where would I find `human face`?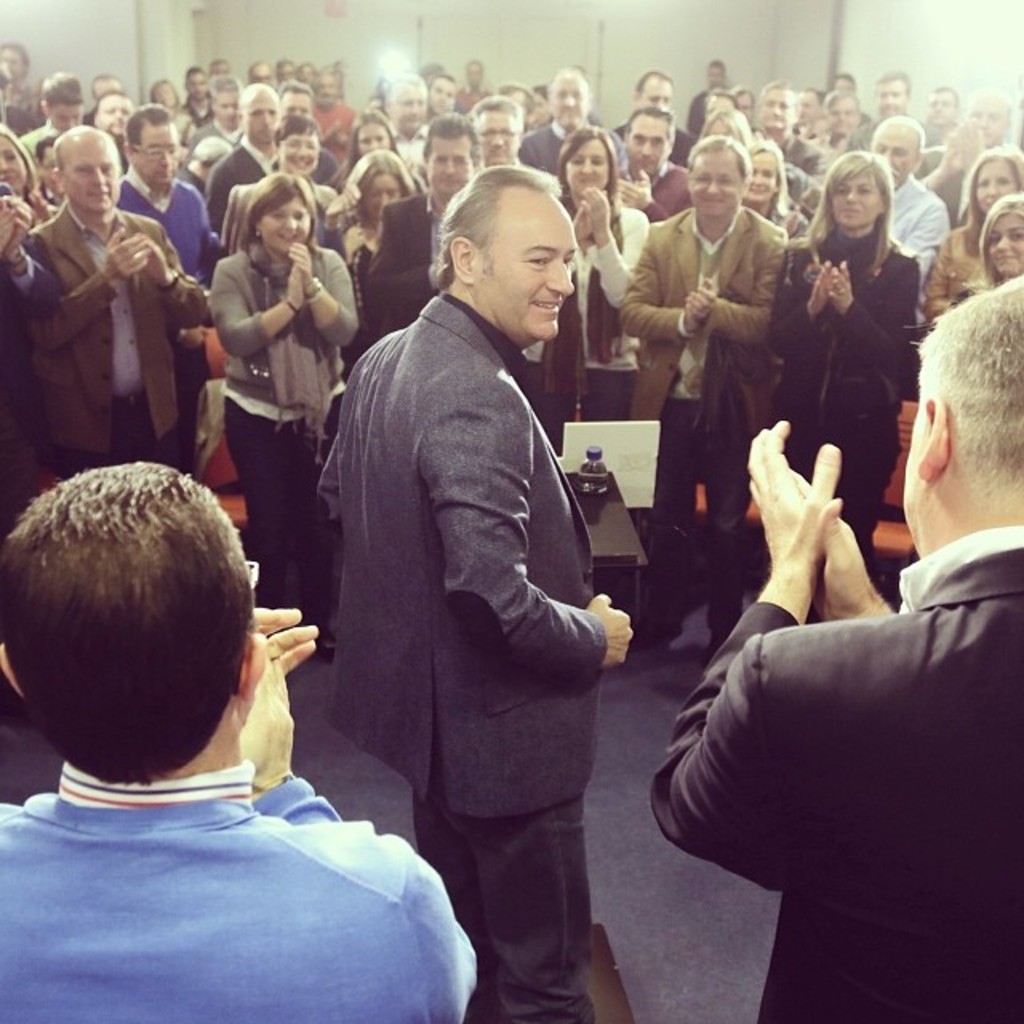
At 989,208,1022,275.
